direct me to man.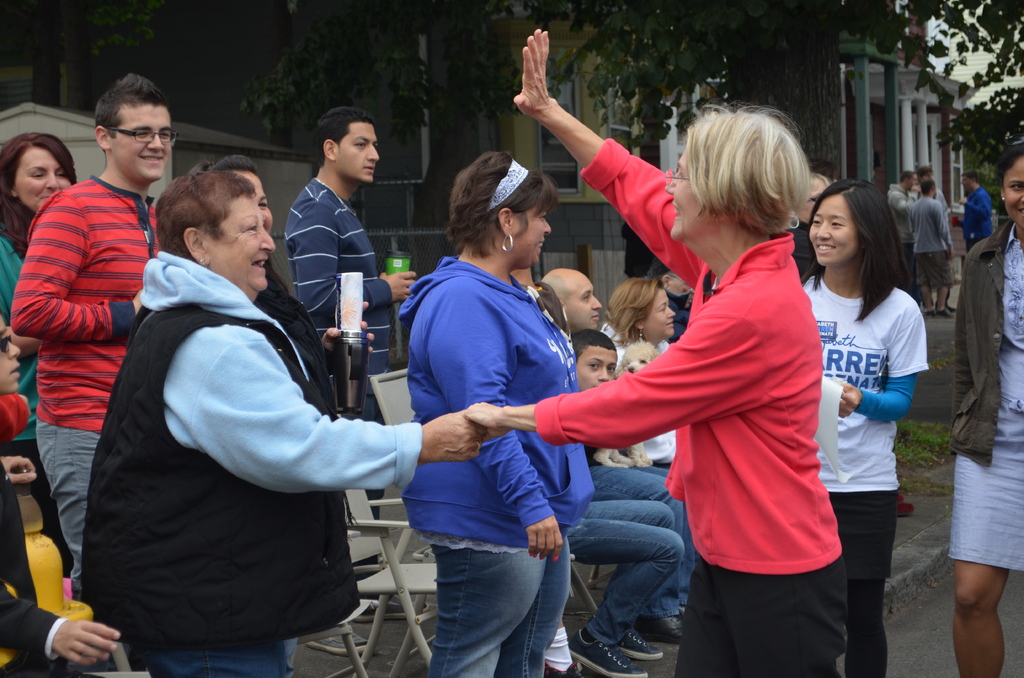
Direction: 959/161/992/252.
